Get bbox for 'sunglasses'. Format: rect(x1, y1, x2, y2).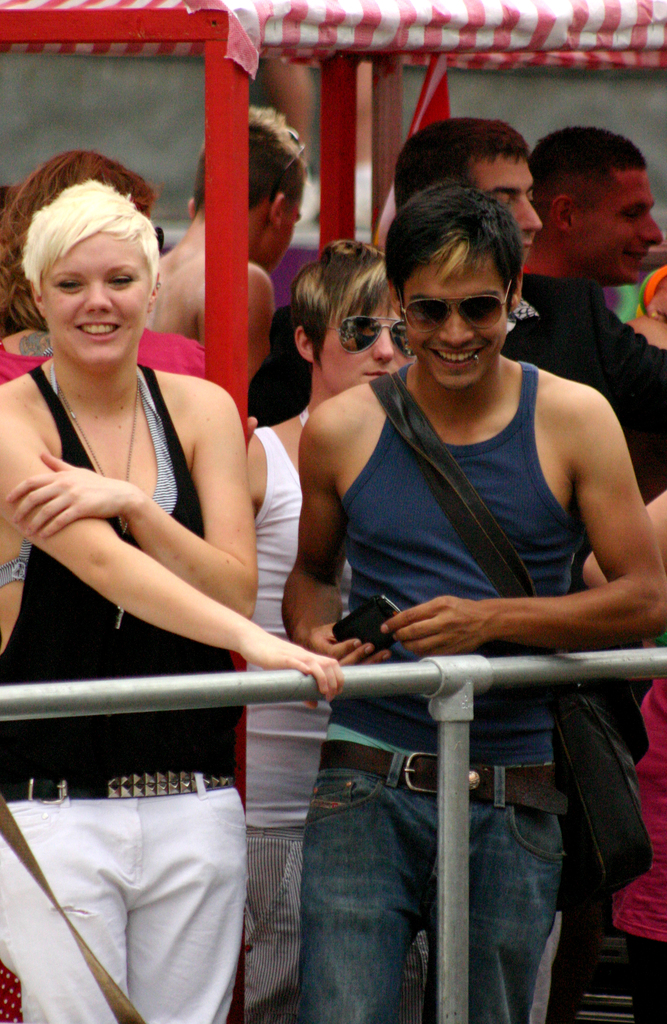
rect(394, 275, 518, 338).
